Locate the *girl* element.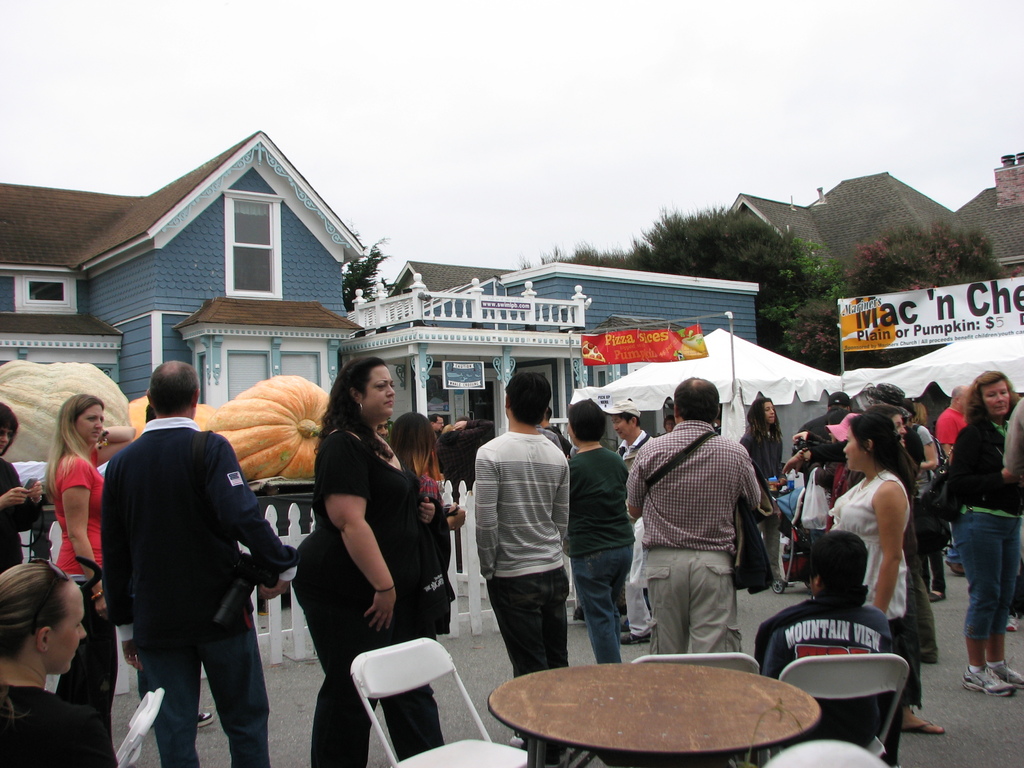
Element bbox: [44, 392, 137, 767].
